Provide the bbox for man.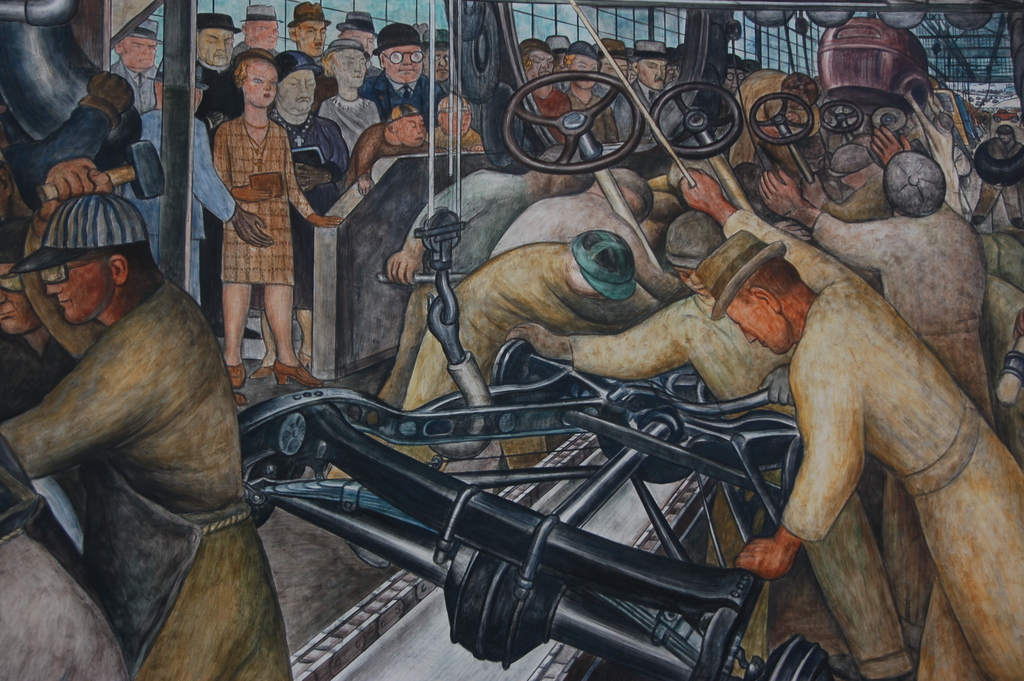
box=[0, 161, 292, 680].
